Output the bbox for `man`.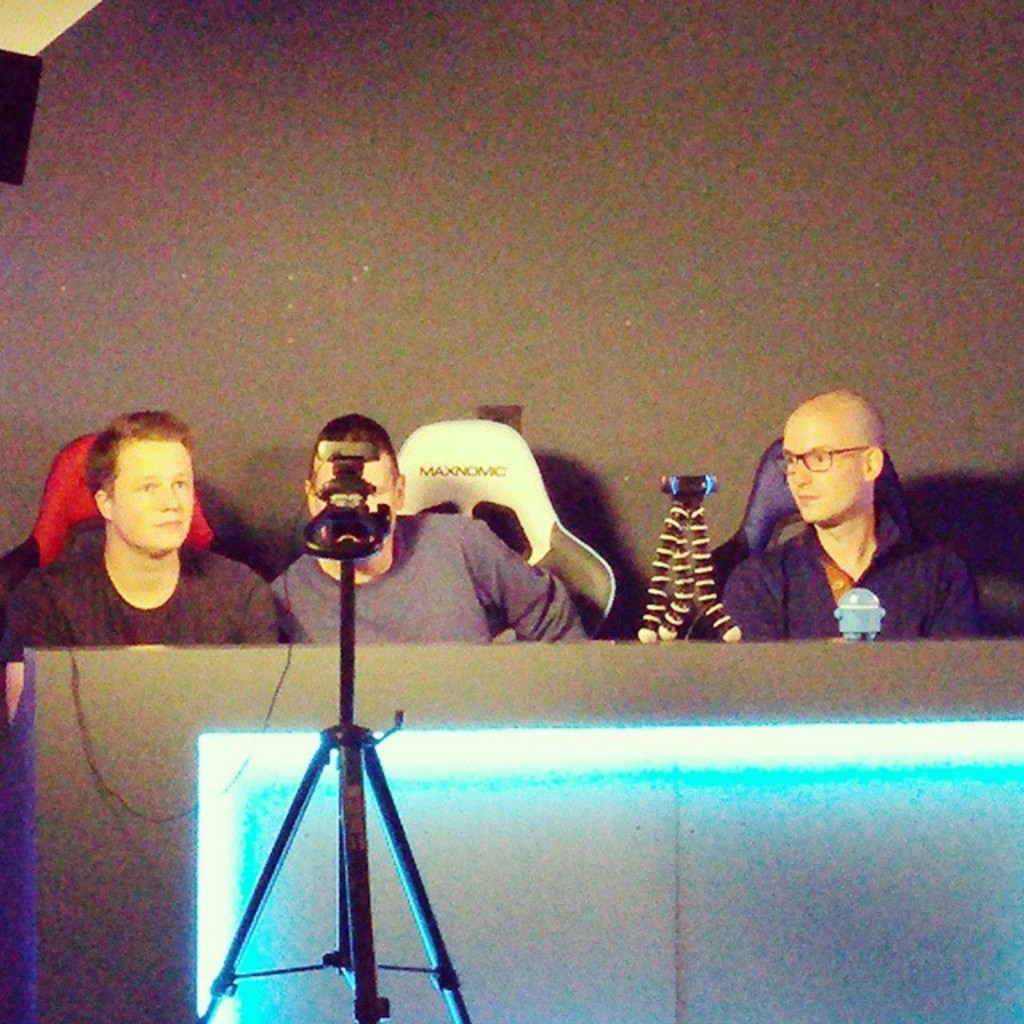
[270,413,589,645].
